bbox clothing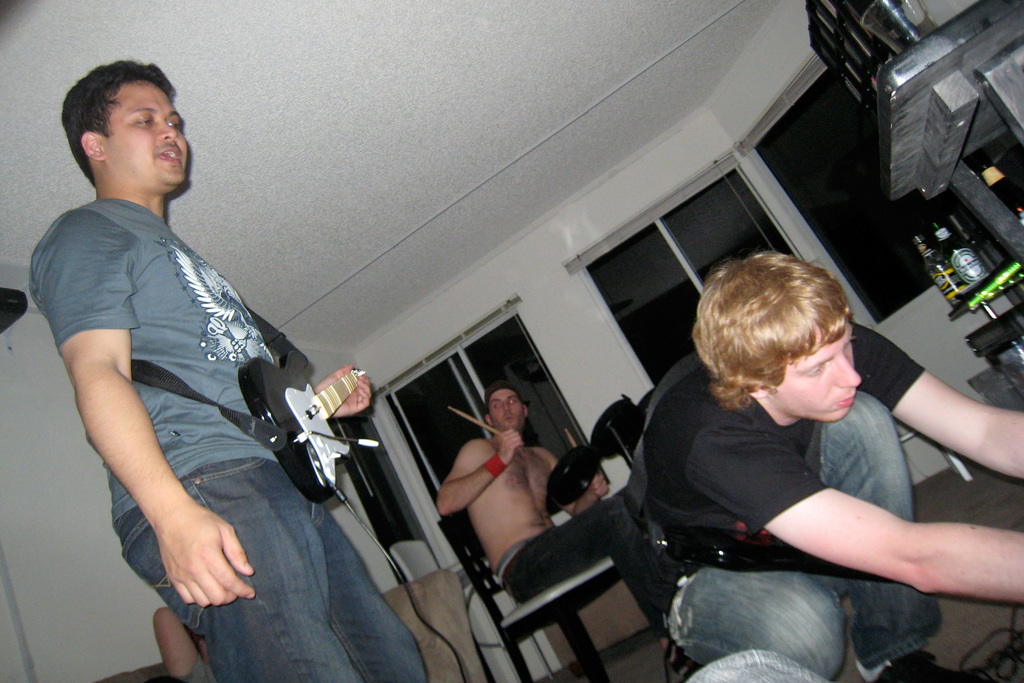
(left=30, top=195, right=430, bottom=682)
